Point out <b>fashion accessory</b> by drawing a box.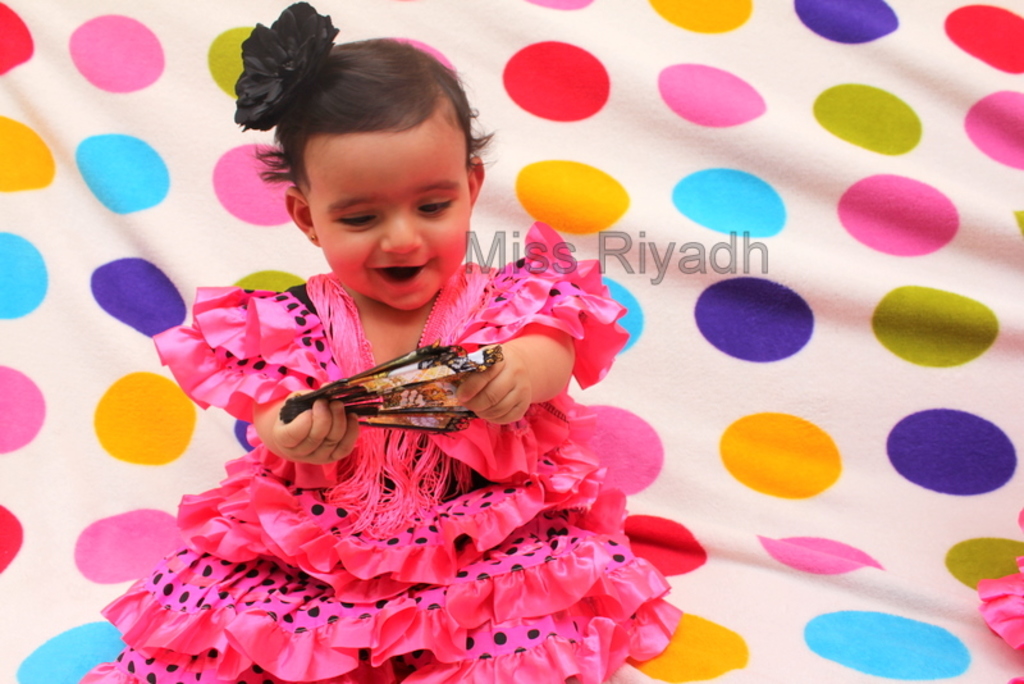
230/0/343/132.
